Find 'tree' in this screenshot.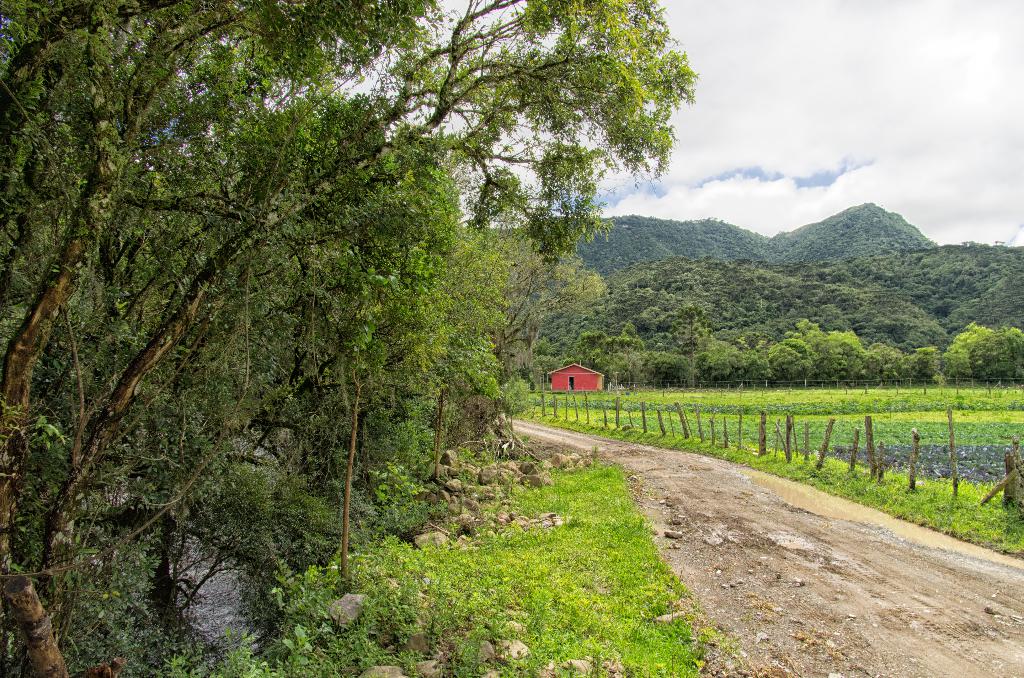
The bounding box for 'tree' is [x1=596, y1=331, x2=650, y2=387].
